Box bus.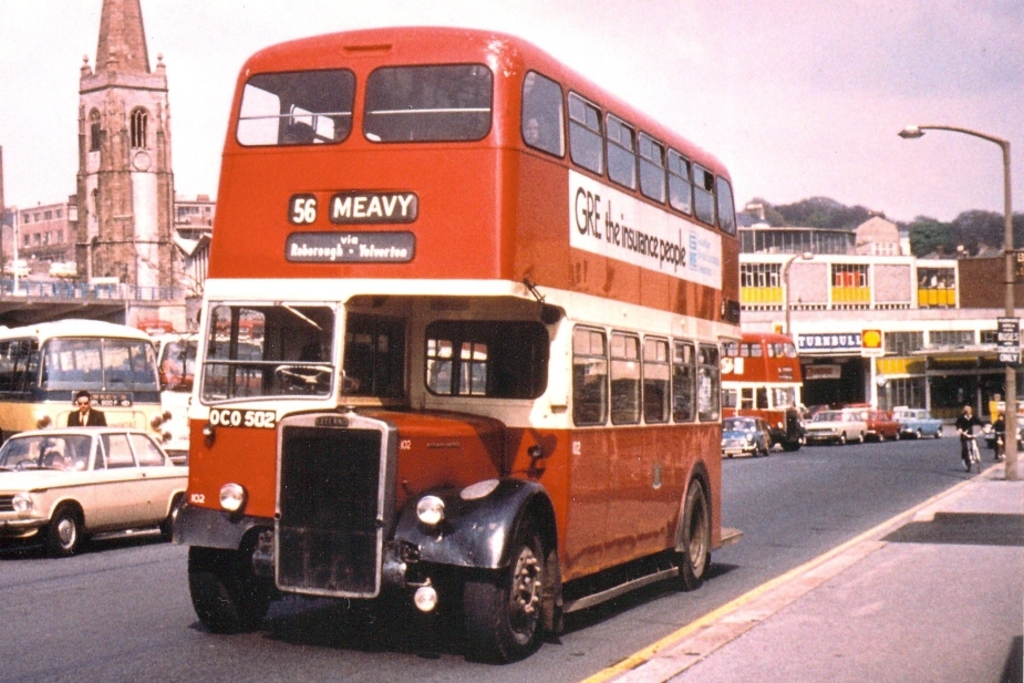
<region>0, 321, 166, 463</region>.
